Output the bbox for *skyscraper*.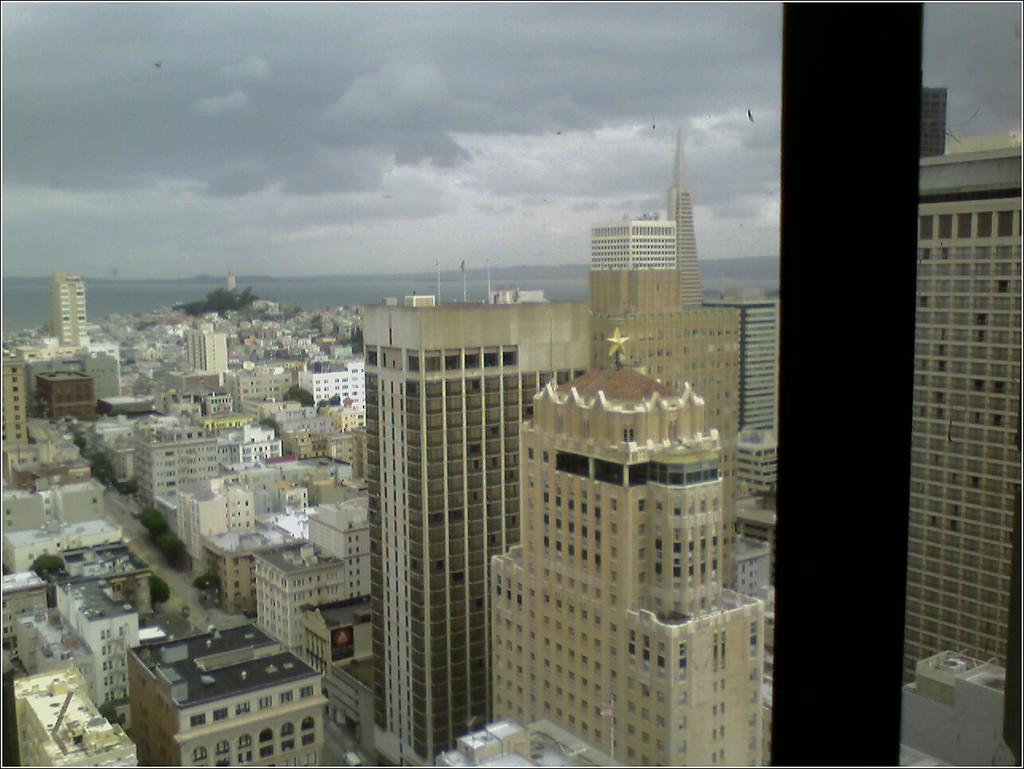
crop(359, 296, 609, 768).
